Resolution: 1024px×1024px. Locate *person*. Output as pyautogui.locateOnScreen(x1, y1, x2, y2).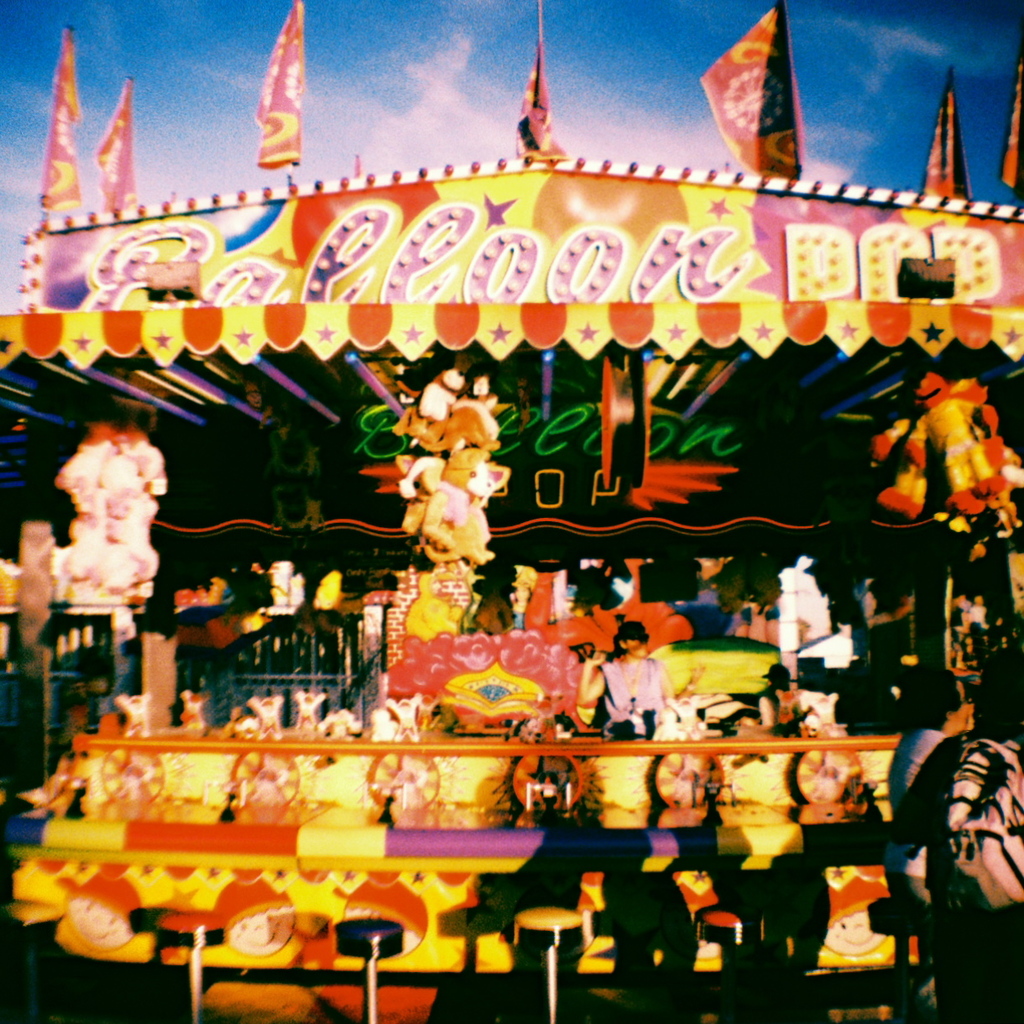
pyautogui.locateOnScreen(602, 606, 682, 768).
